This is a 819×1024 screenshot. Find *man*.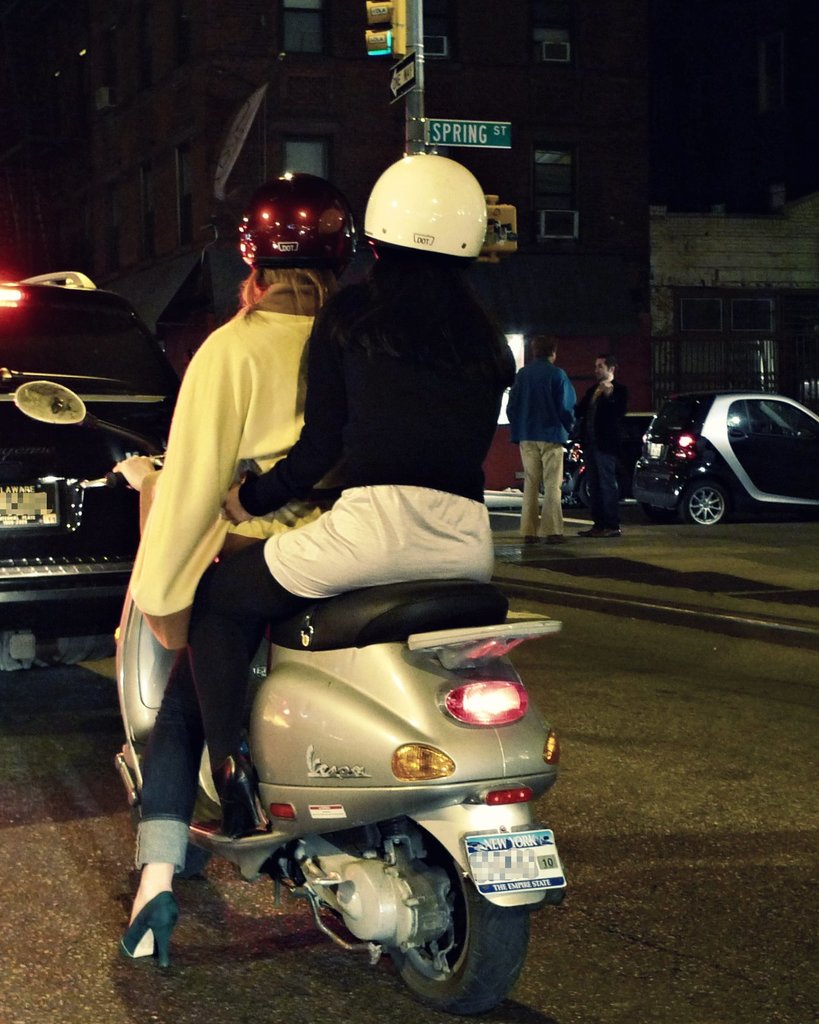
Bounding box: Rect(578, 353, 633, 537).
